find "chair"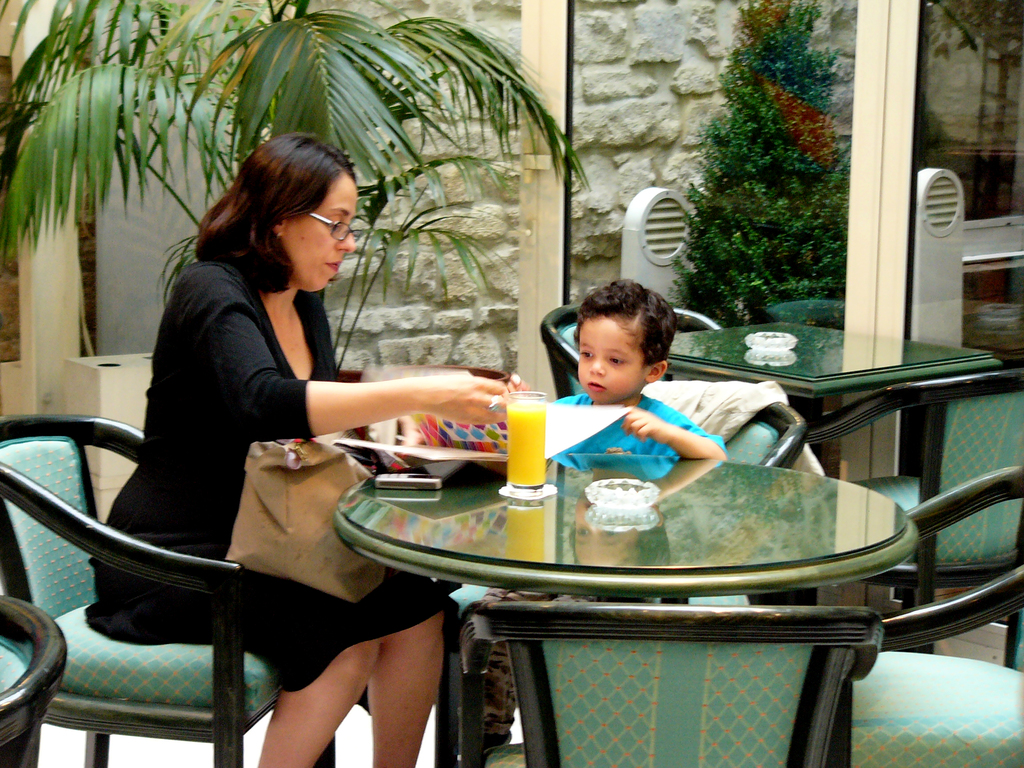
select_region(639, 376, 805, 469)
